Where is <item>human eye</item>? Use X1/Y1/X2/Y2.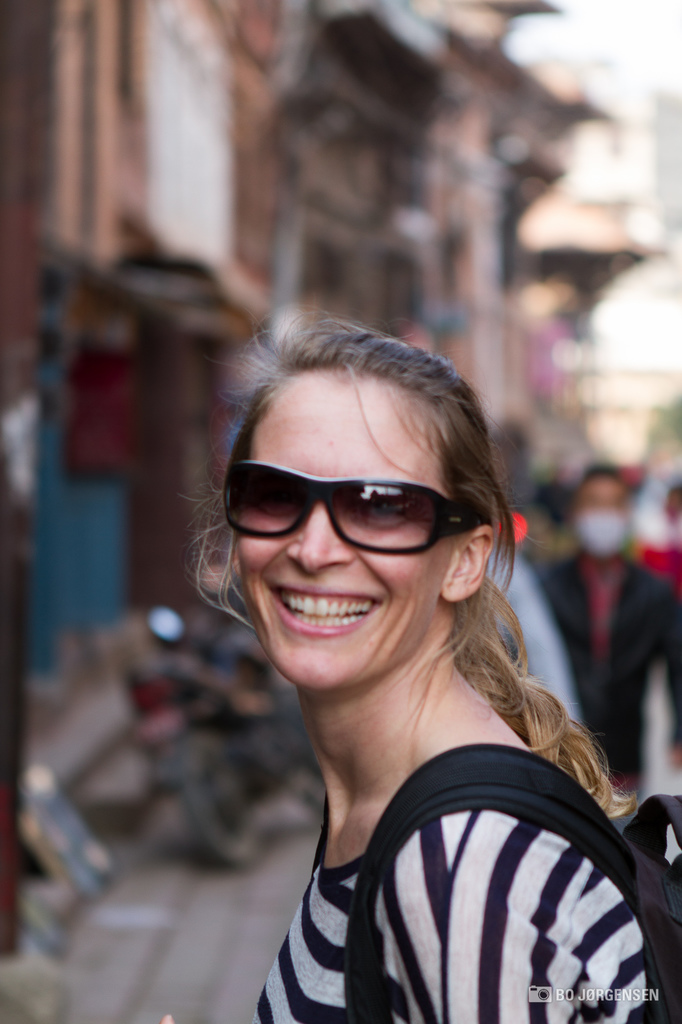
257/481/306/513.
